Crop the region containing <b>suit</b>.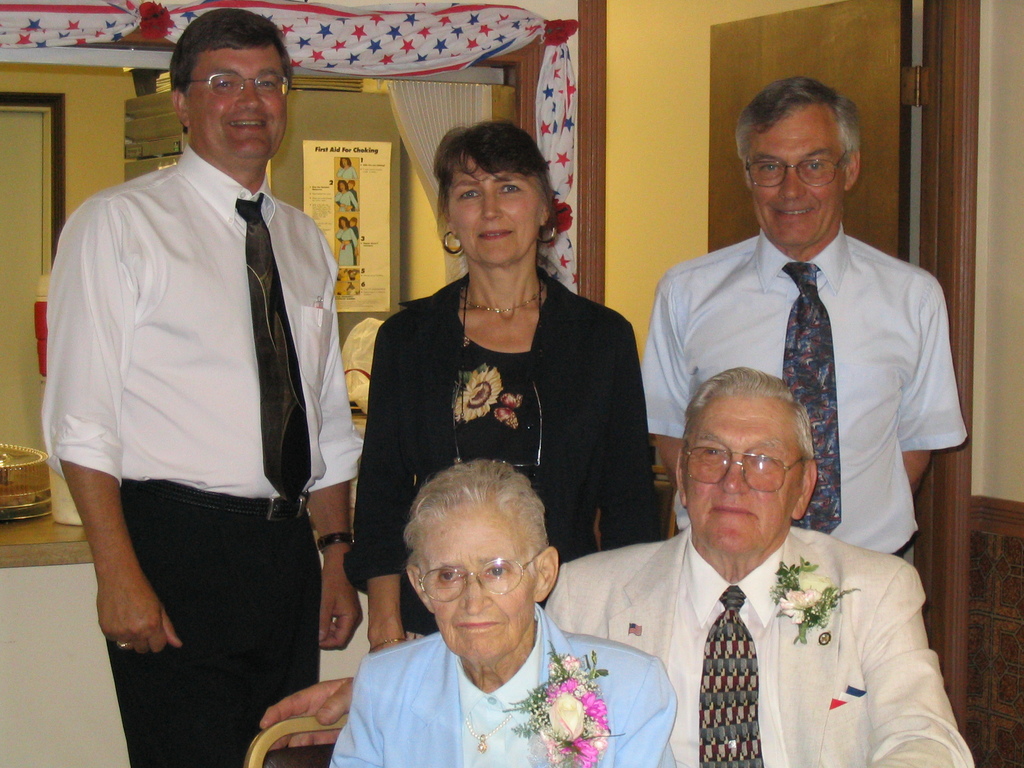
Crop region: [left=541, top=524, right=973, bottom=767].
